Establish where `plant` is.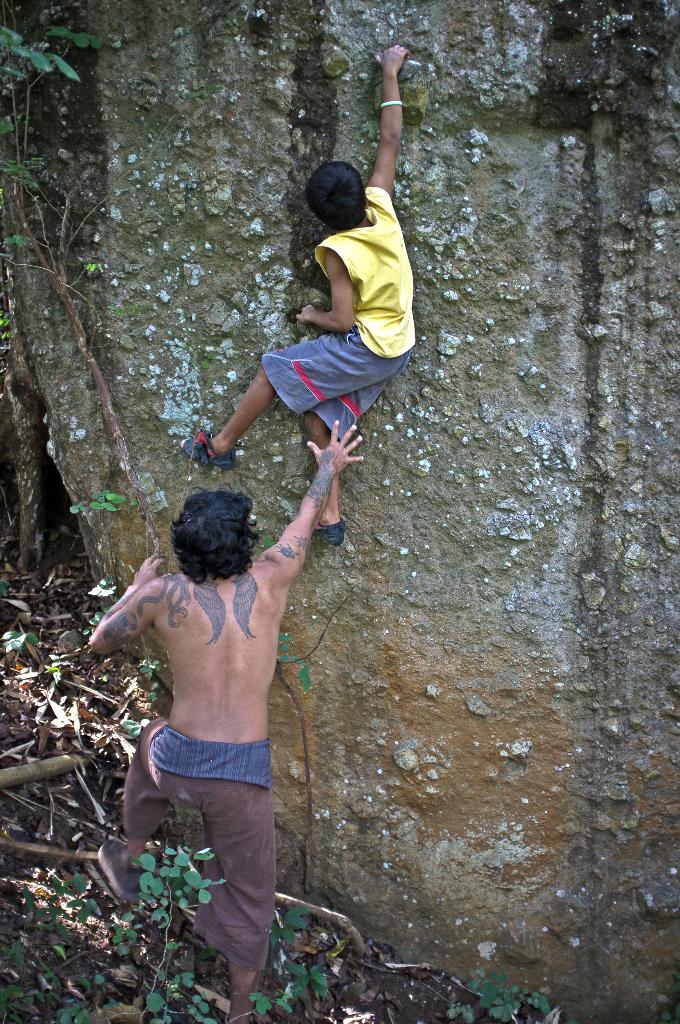
Established at 84 591 103 634.
